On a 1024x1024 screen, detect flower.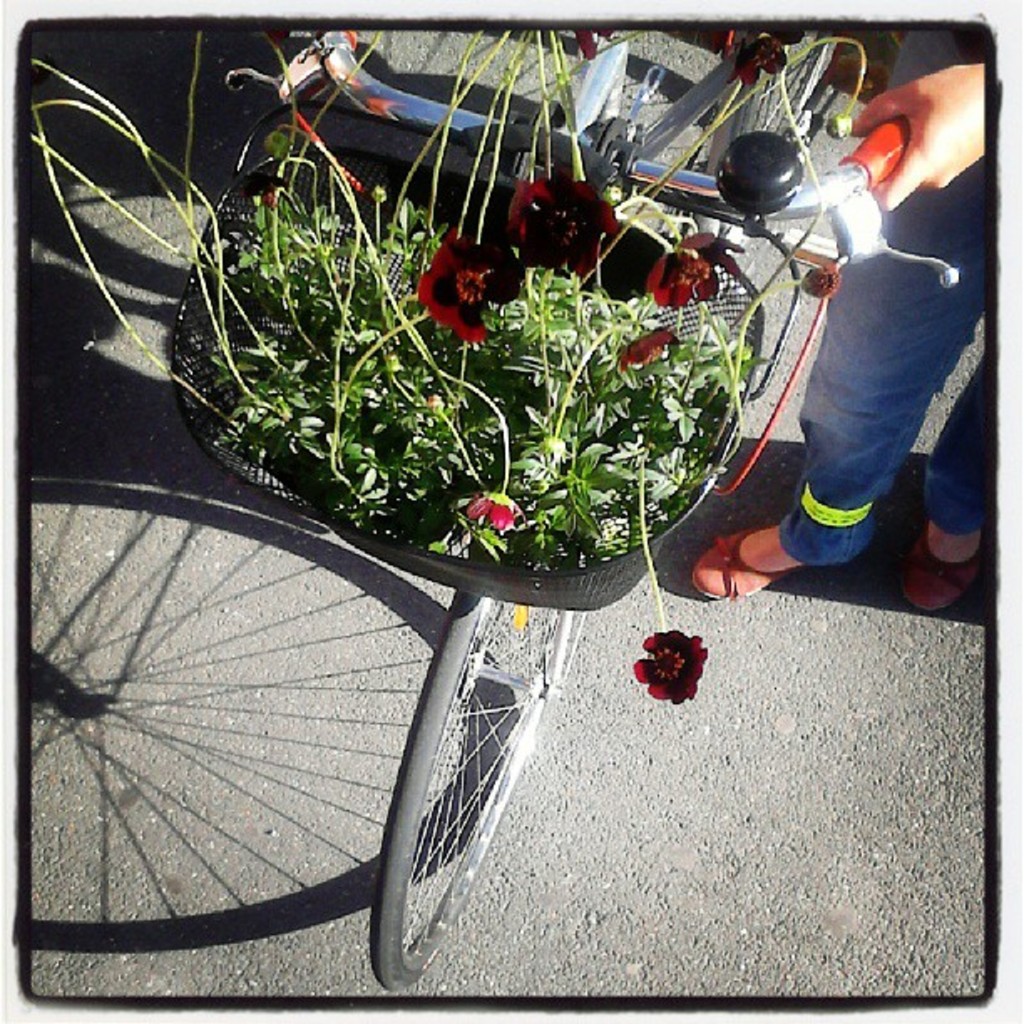
(x1=412, y1=224, x2=522, y2=348).
